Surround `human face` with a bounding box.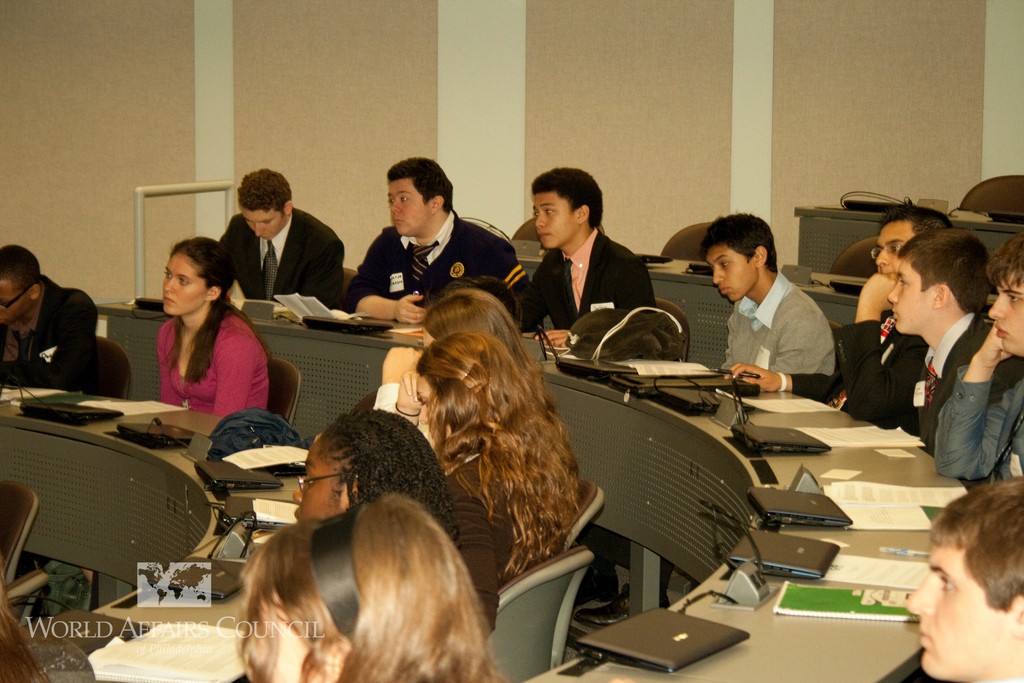
bbox=[714, 242, 753, 302].
